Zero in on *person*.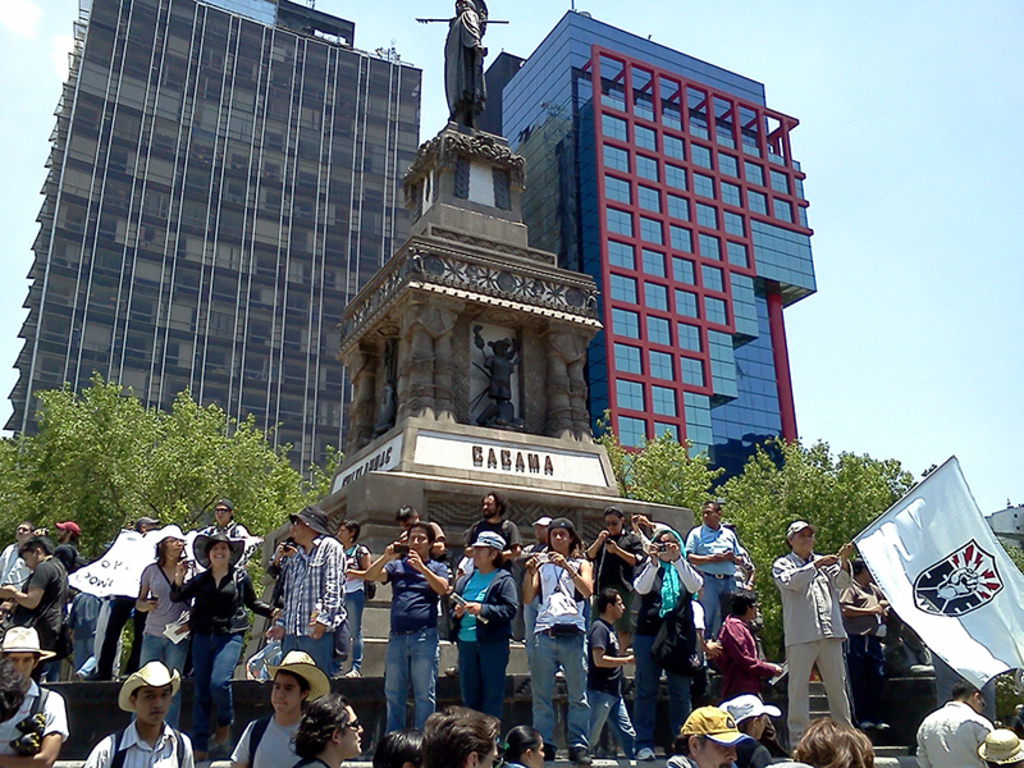
Zeroed in: crop(193, 504, 257, 572).
